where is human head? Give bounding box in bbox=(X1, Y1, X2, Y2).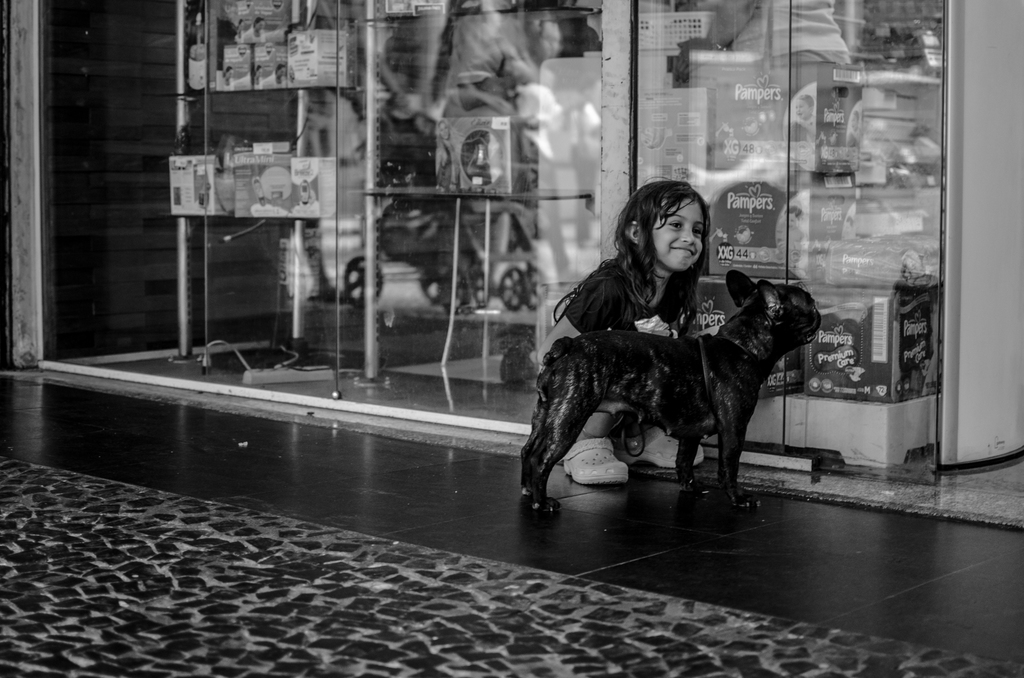
bbox=(627, 181, 712, 274).
